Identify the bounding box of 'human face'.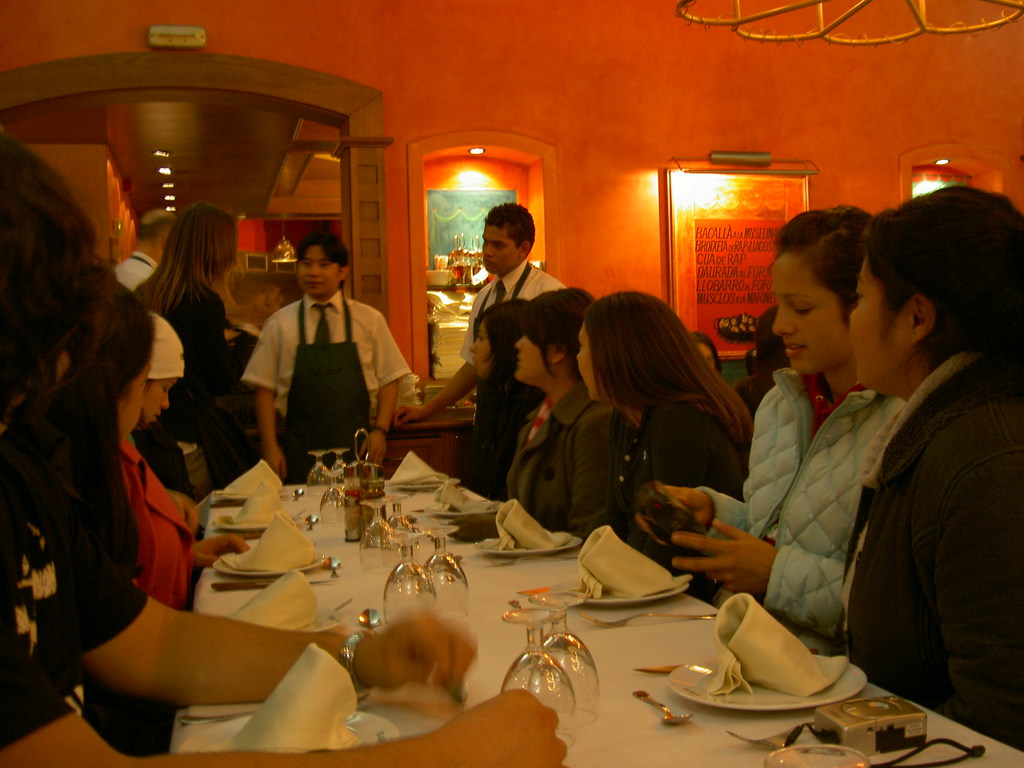
{"x1": 771, "y1": 259, "x2": 842, "y2": 375}.
